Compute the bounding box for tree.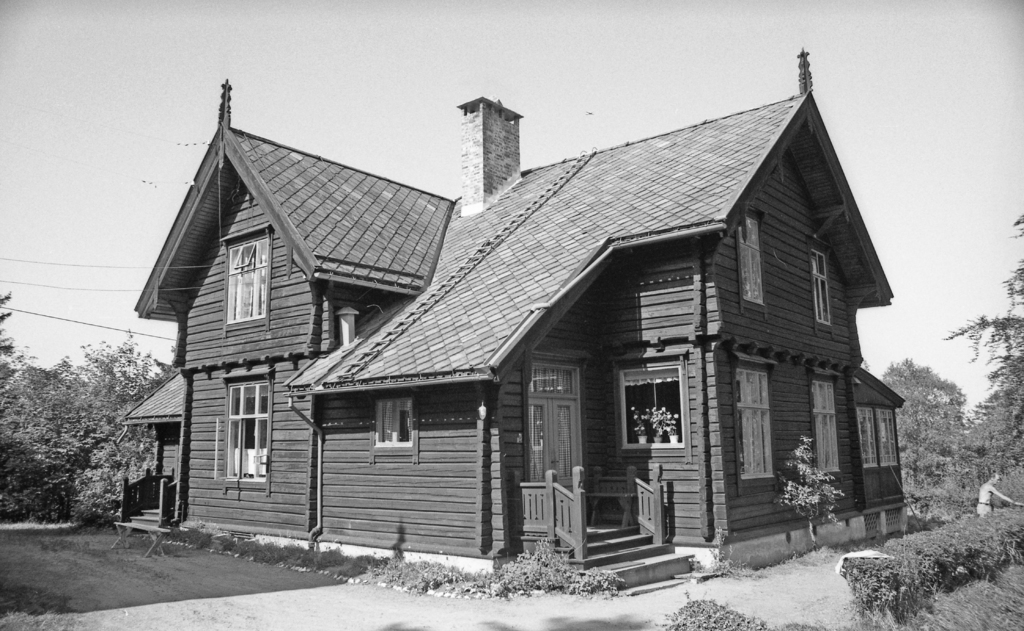
938 211 1023 468.
